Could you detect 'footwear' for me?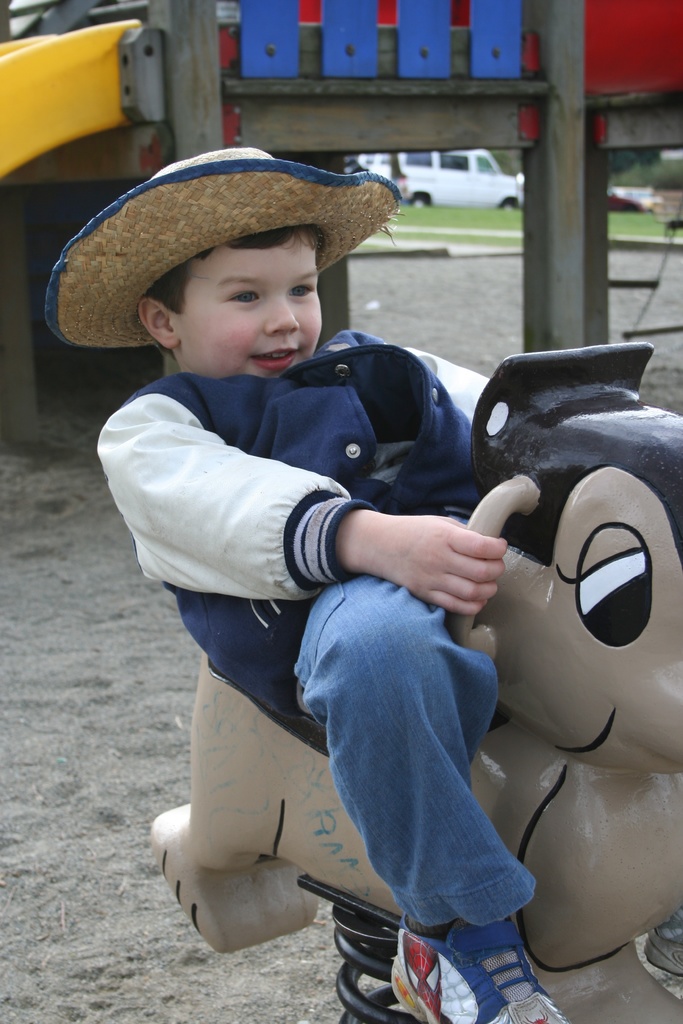
Detection result: [373, 909, 566, 1021].
